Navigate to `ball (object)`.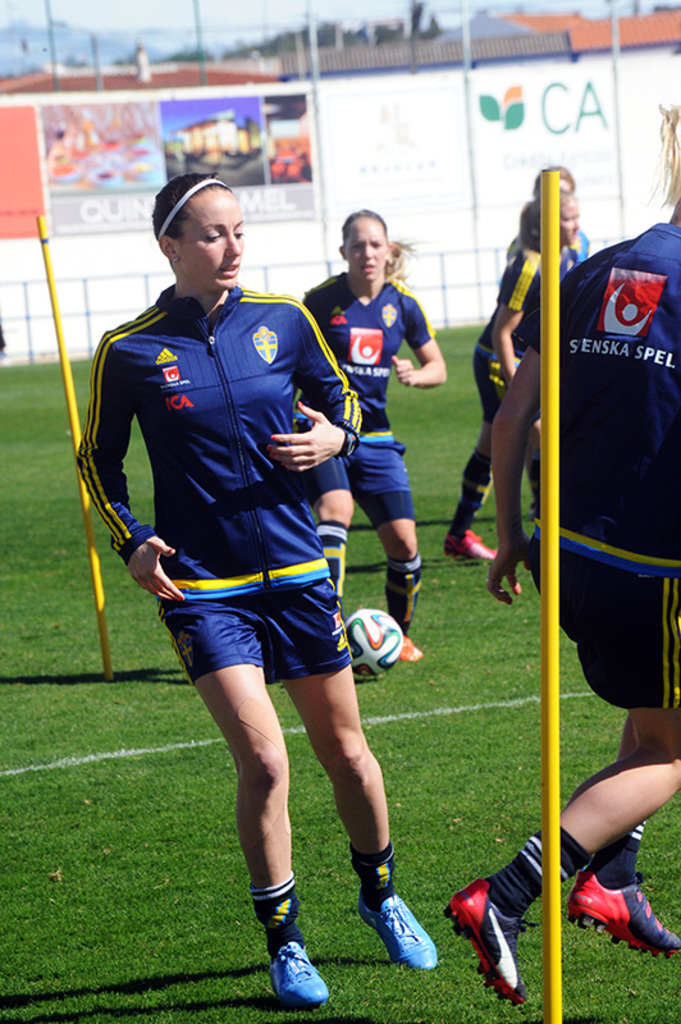
Navigation target: x1=342 y1=607 x2=405 y2=684.
